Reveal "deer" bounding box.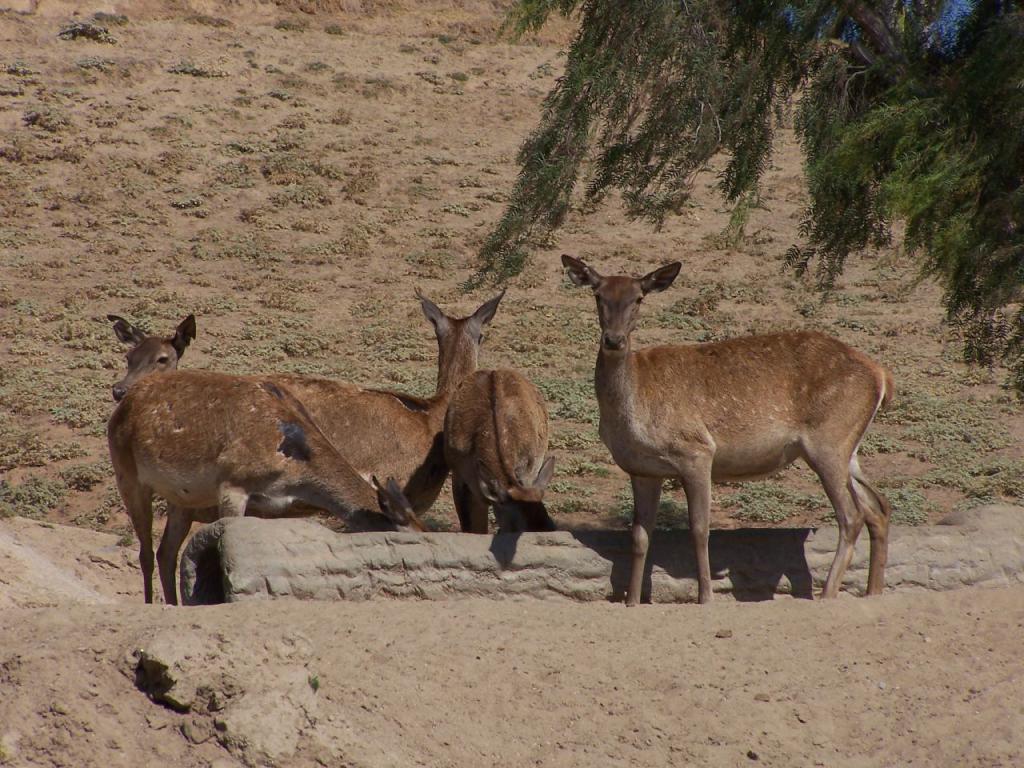
Revealed: (264,290,503,530).
